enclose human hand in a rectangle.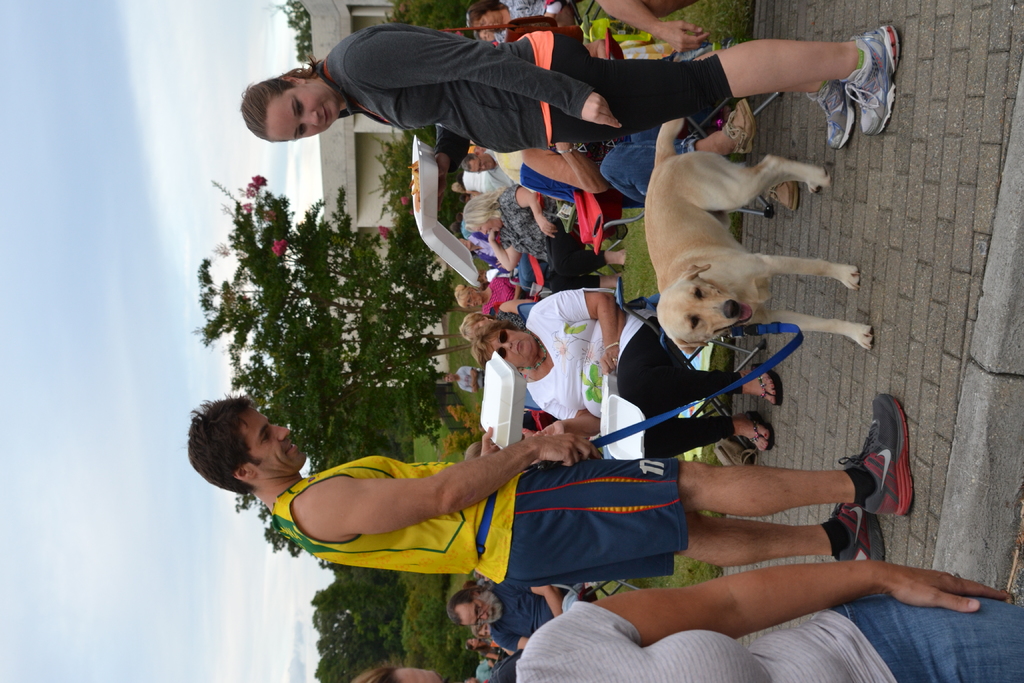
box(556, 142, 575, 152).
